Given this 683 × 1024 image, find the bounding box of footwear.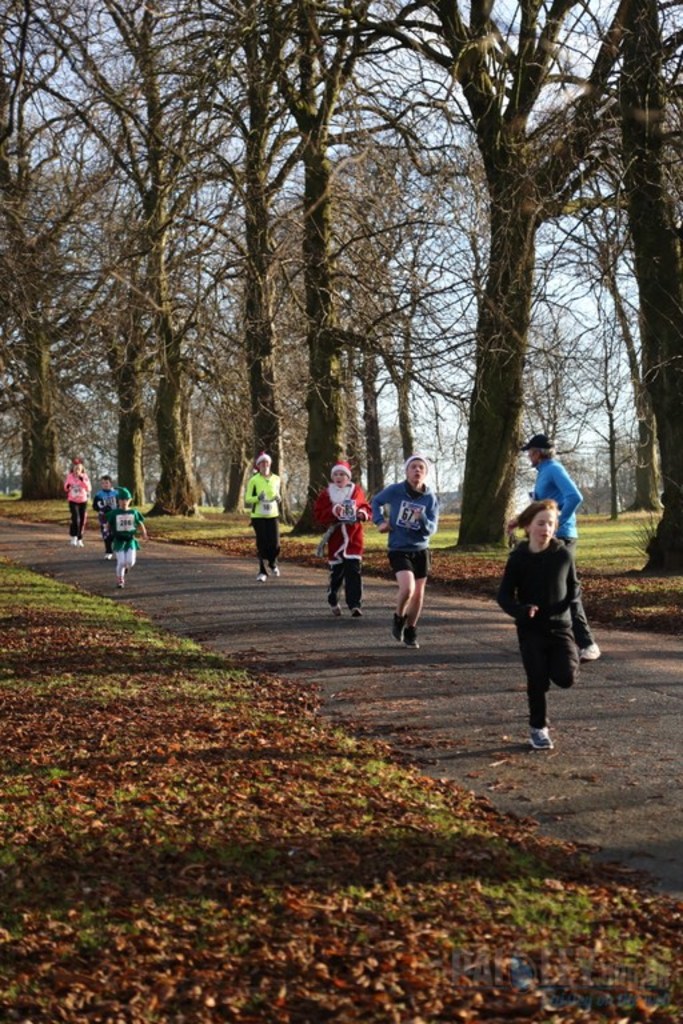
Rect(354, 607, 363, 623).
